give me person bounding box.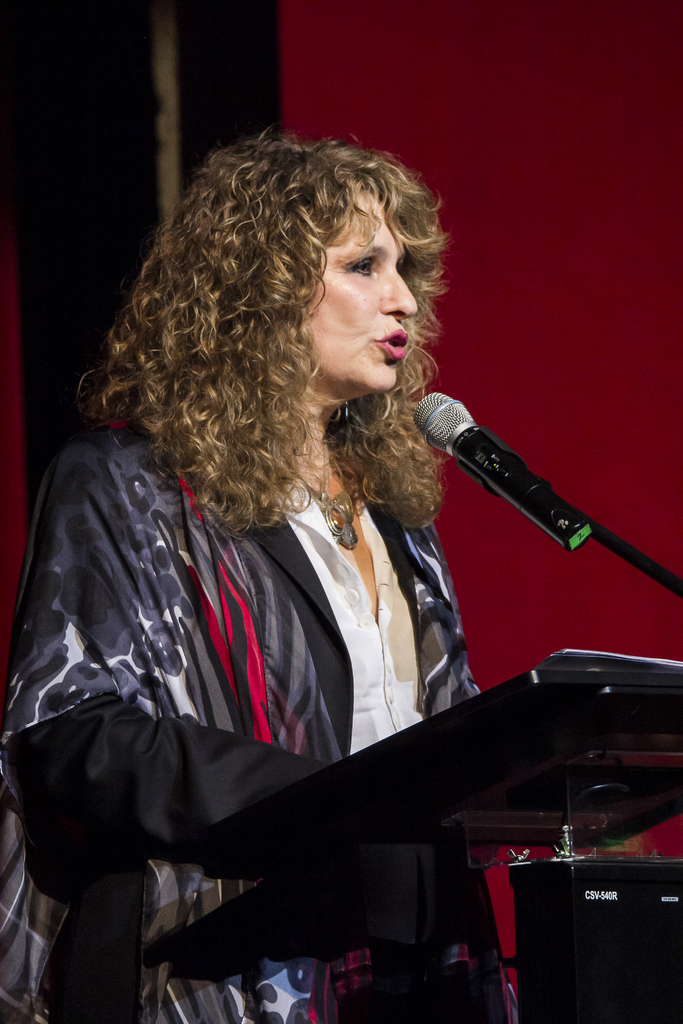
select_region(0, 131, 511, 1023).
